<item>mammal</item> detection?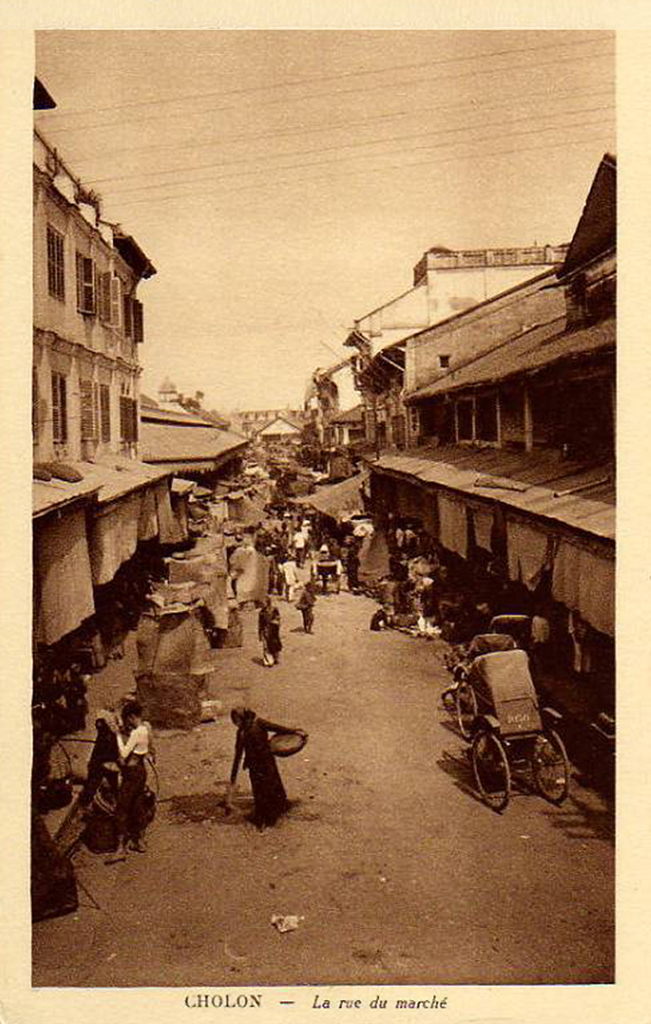
l=297, t=581, r=316, b=632
